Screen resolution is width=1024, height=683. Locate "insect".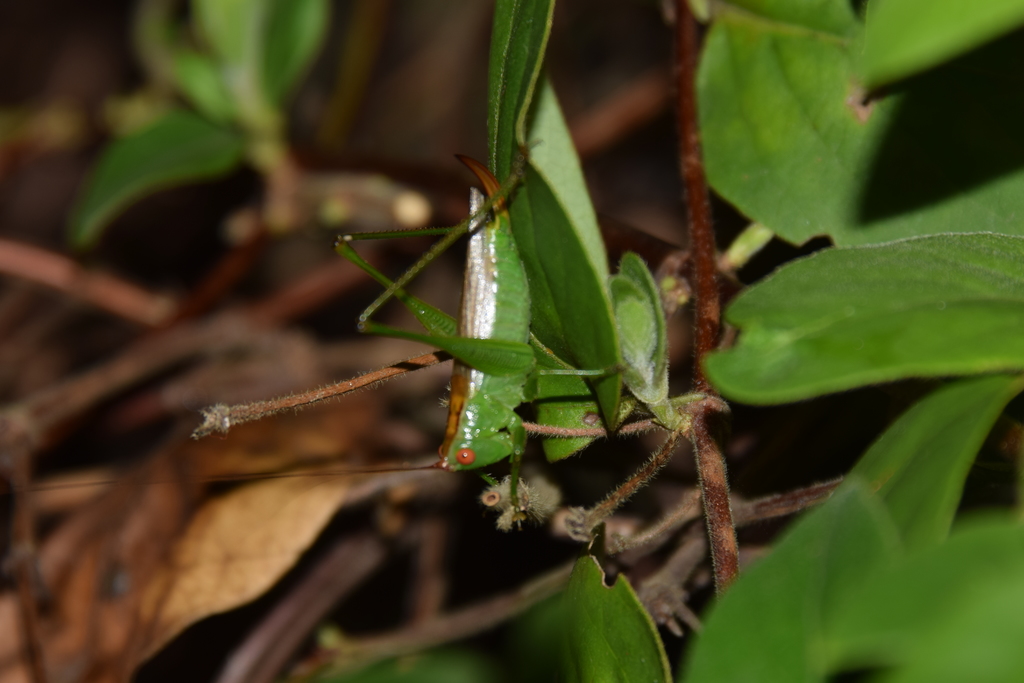
0/143/619/527.
